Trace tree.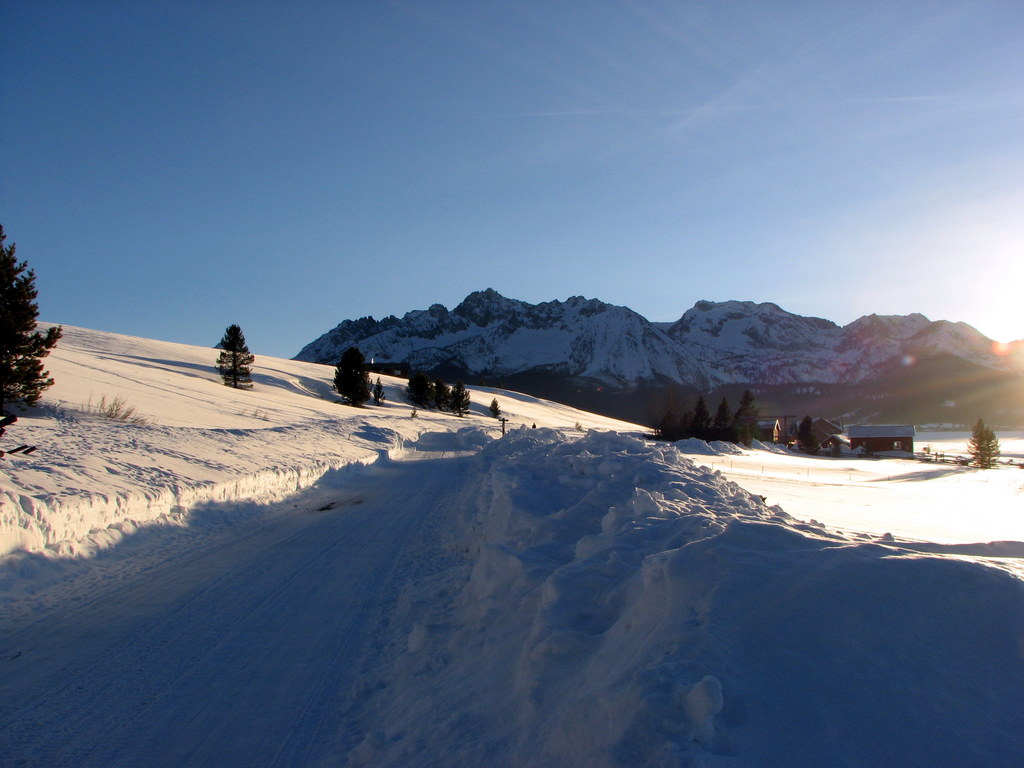
Traced to (left=646, top=383, right=837, bottom=437).
